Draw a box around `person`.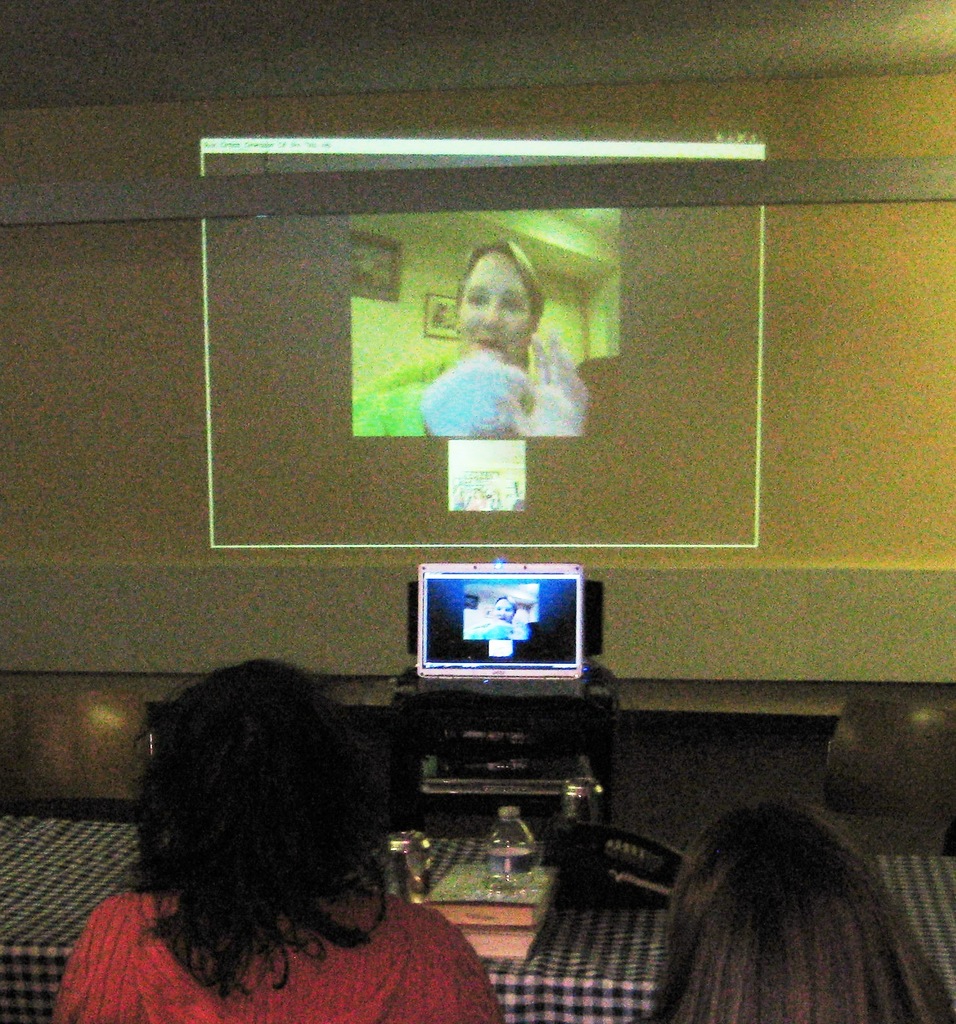
54 655 494 1023.
